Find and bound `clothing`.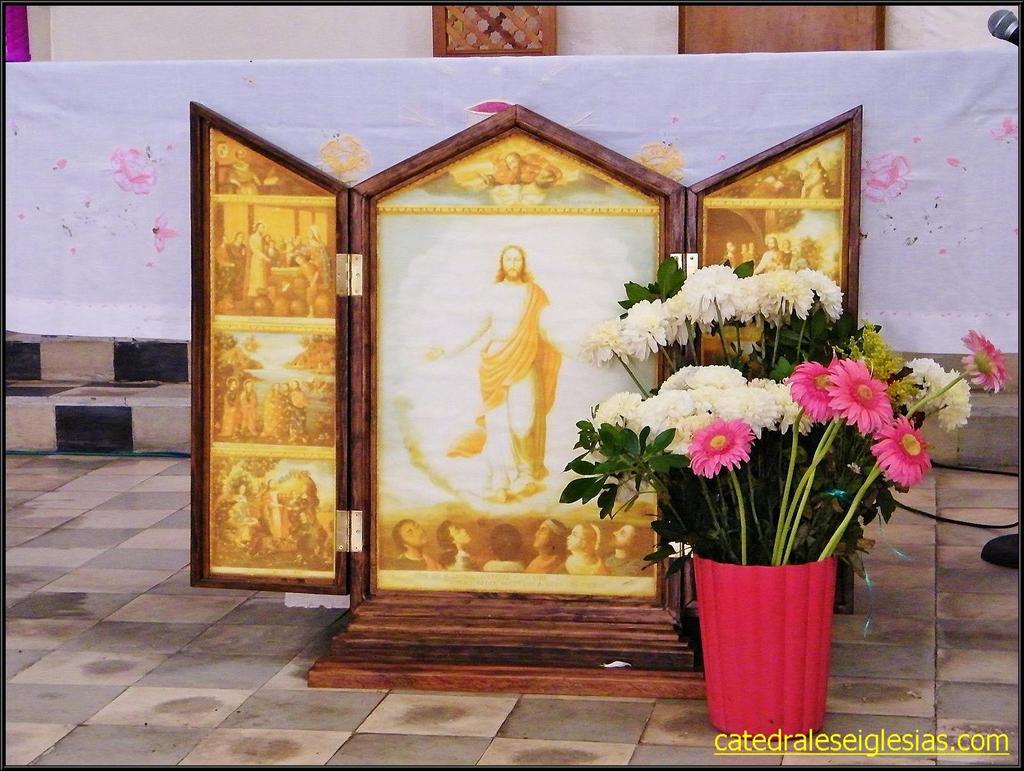
Bound: (x1=288, y1=386, x2=307, y2=439).
